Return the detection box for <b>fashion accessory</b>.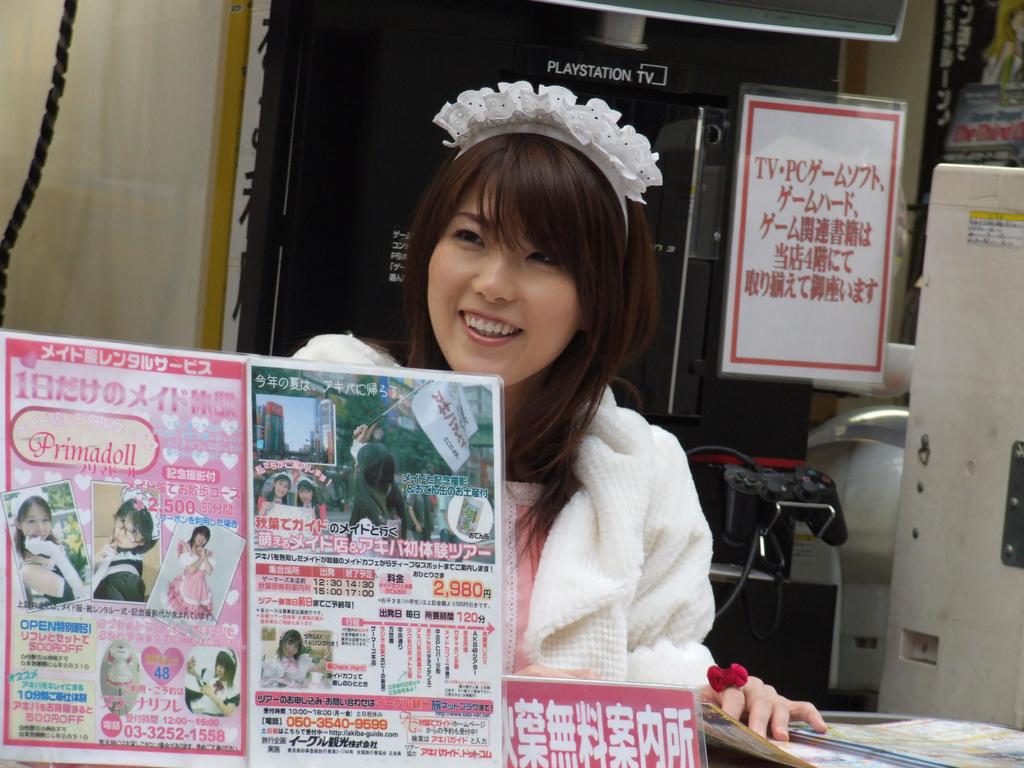
(433, 79, 673, 241).
